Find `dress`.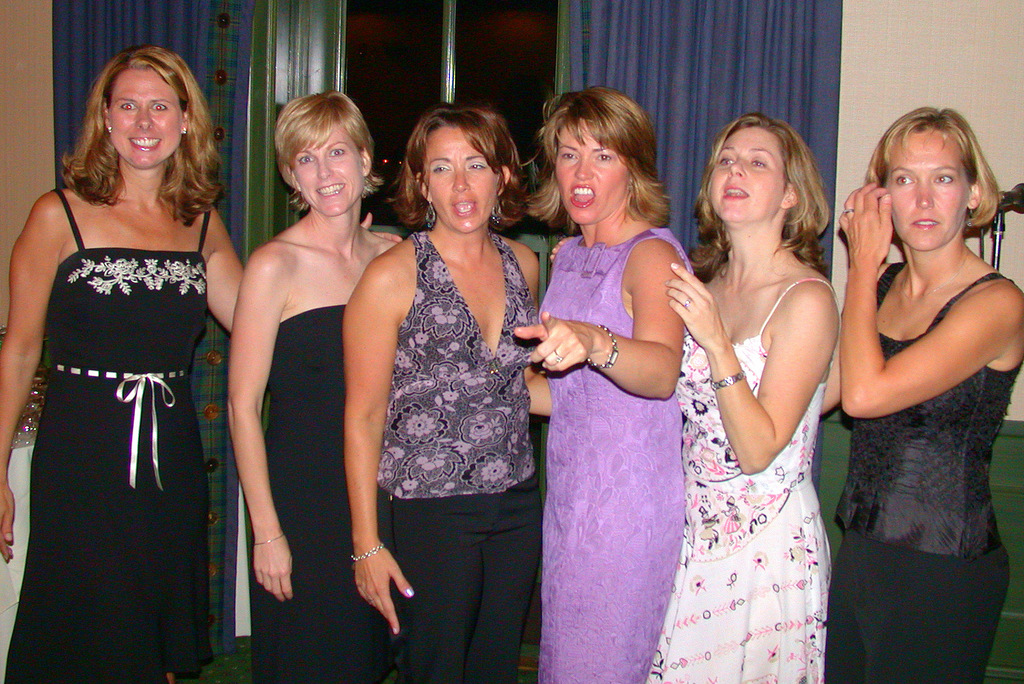
rect(538, 229, 695, 683).
